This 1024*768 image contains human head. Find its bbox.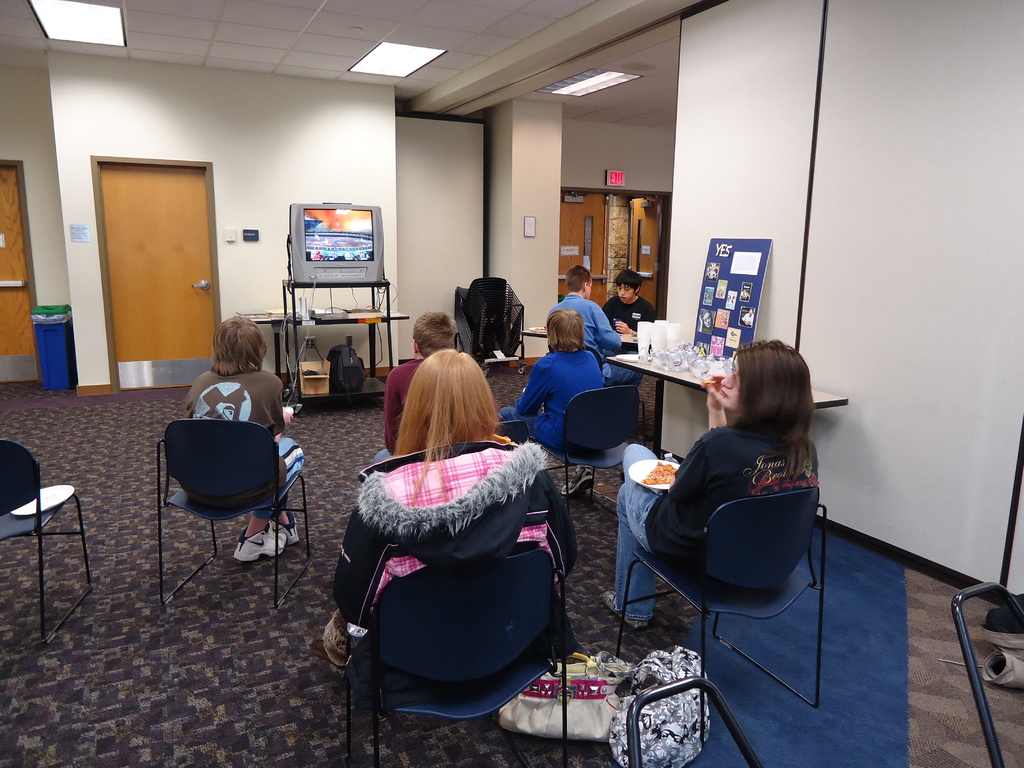
565/262/593/300.
